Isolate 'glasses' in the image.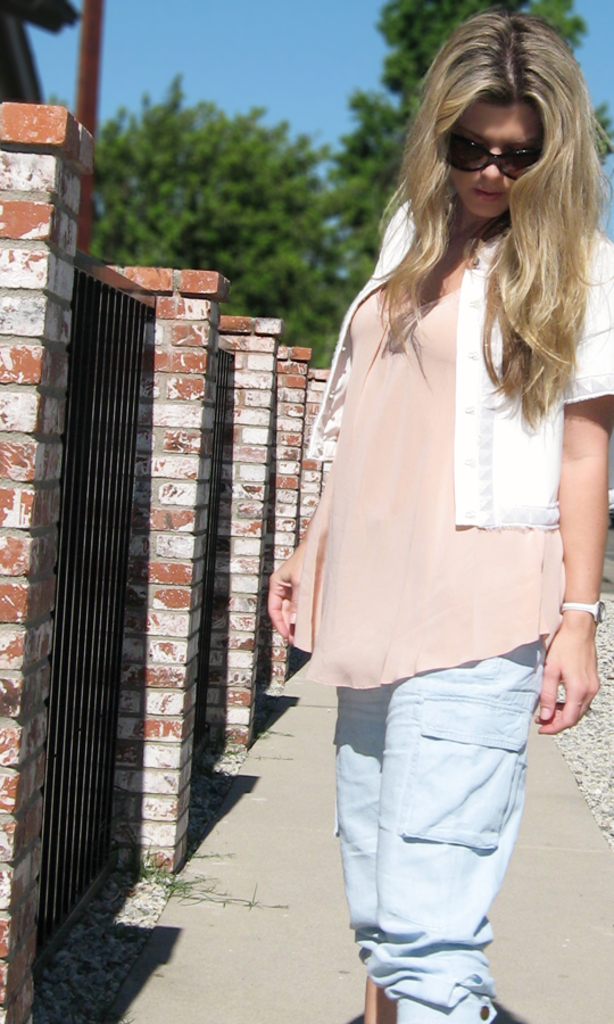
Isolated region: bbox=(448, 133, 545, 181).
